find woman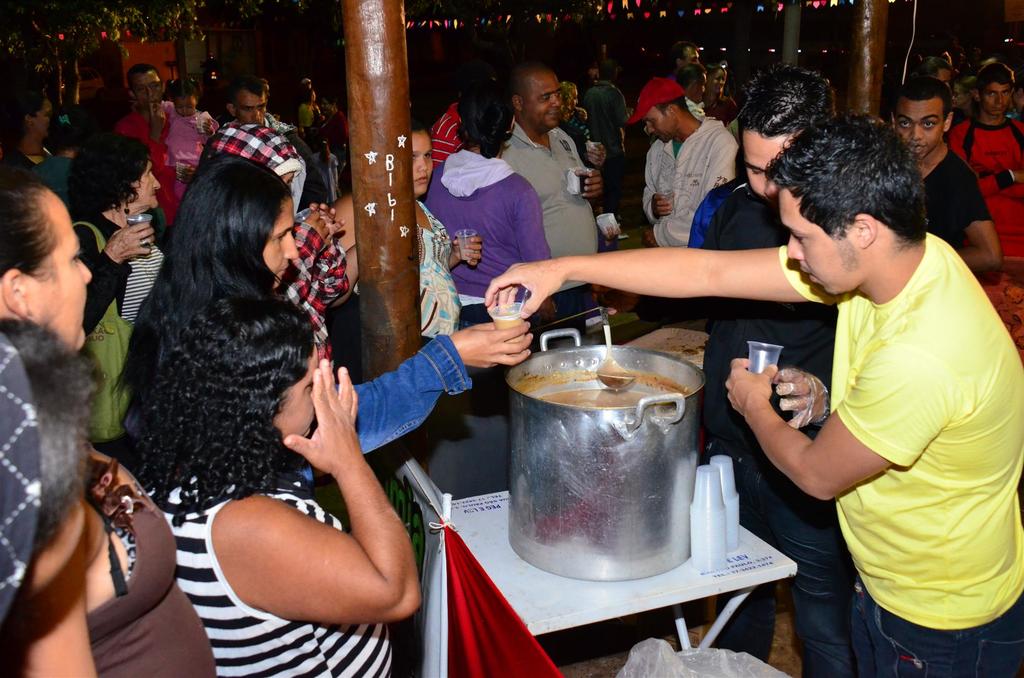
[x1=321, y1=117, x2=465, y2=385]
